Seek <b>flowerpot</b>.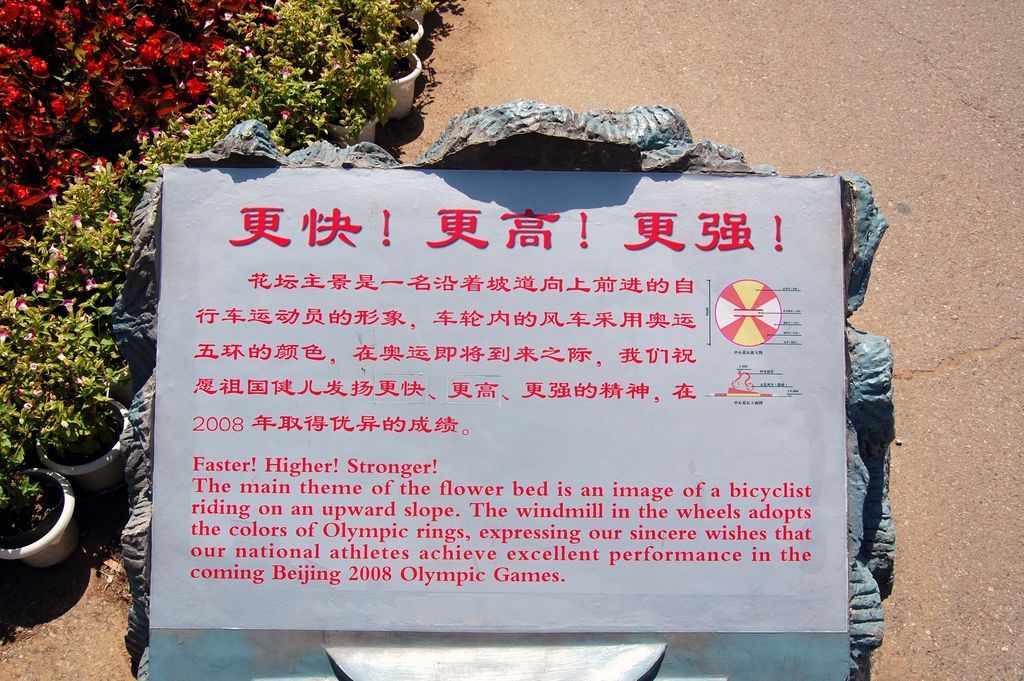
left=331, top=103, right=378, bottom=150.
